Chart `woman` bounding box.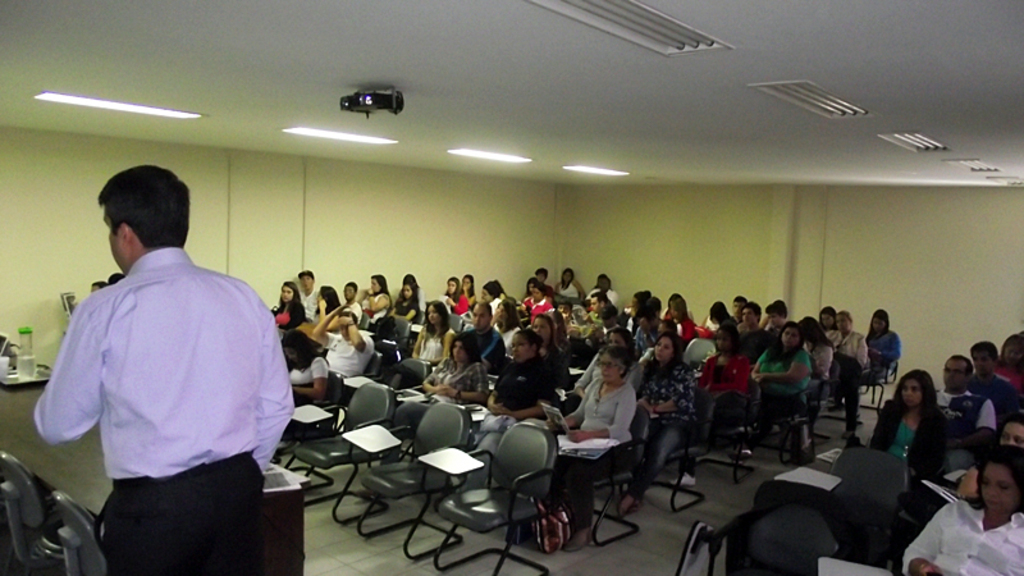
Charted: 558, 268, 576, 300.
